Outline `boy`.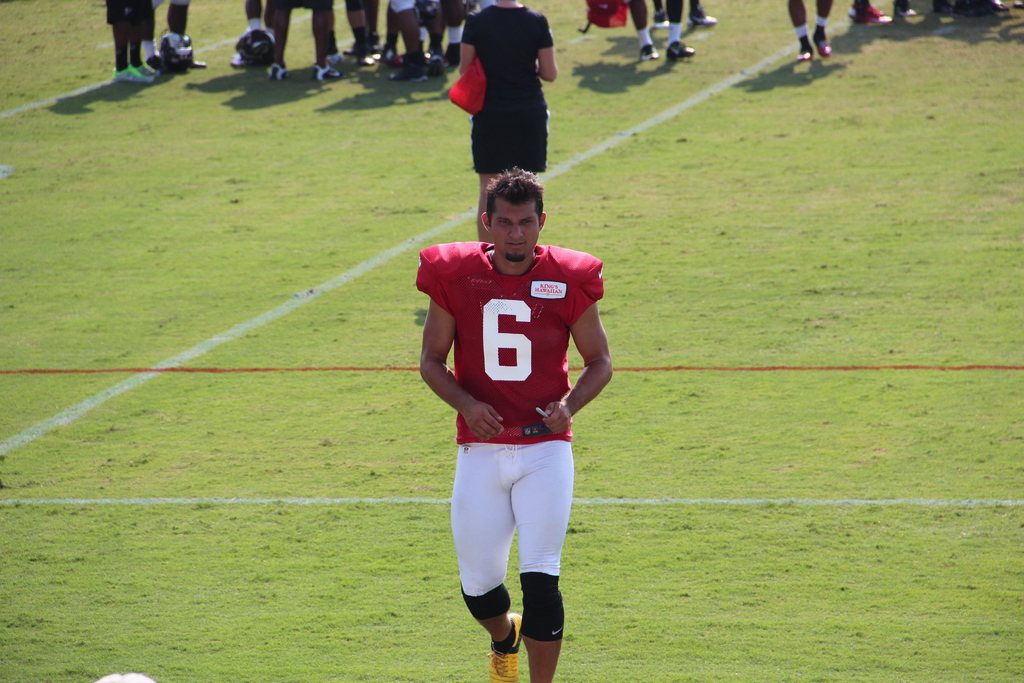
Outline: box=[415, 166, 617, 682].
